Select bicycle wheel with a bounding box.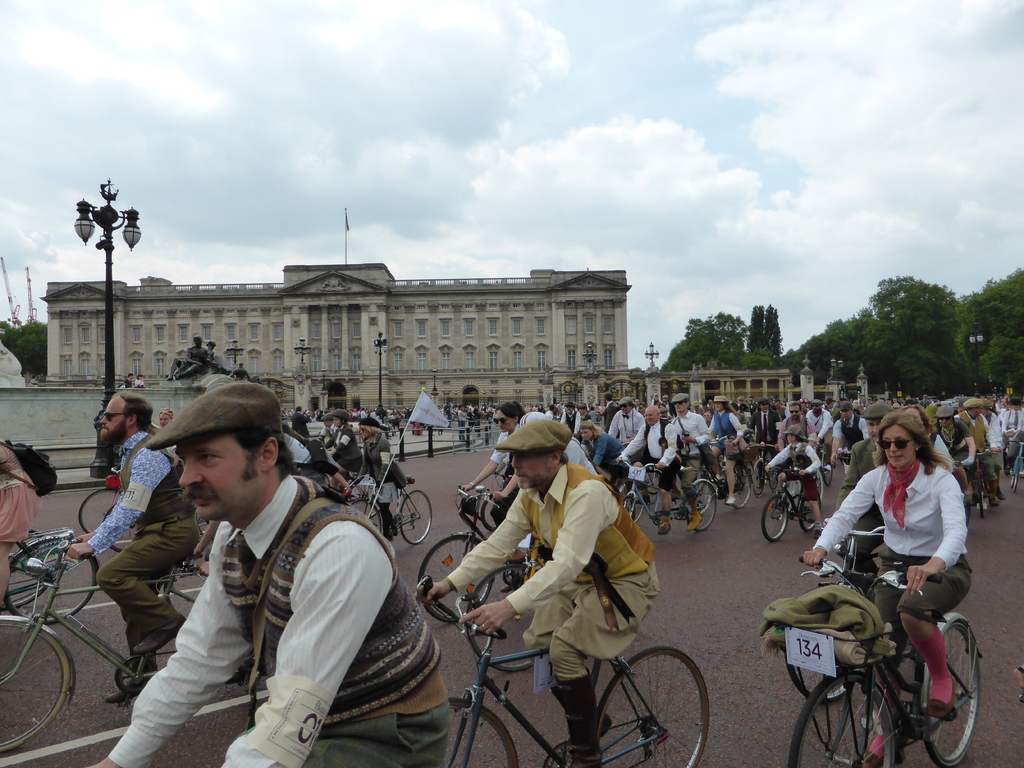
[445,697,518,767].
